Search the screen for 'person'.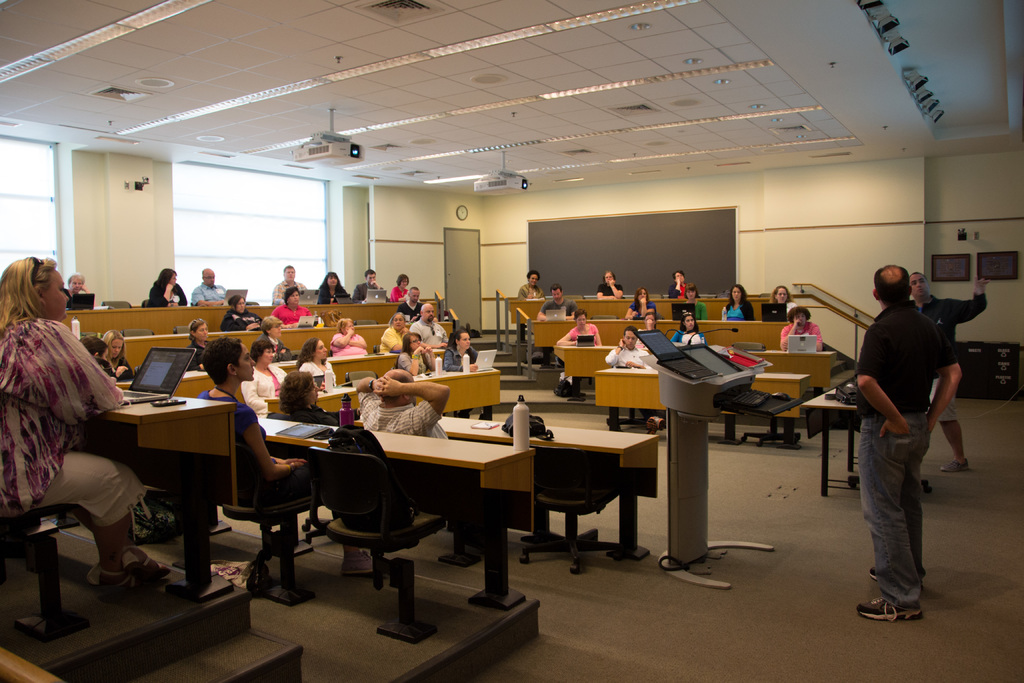
Found at BBox(379, 309, 409, 354).
